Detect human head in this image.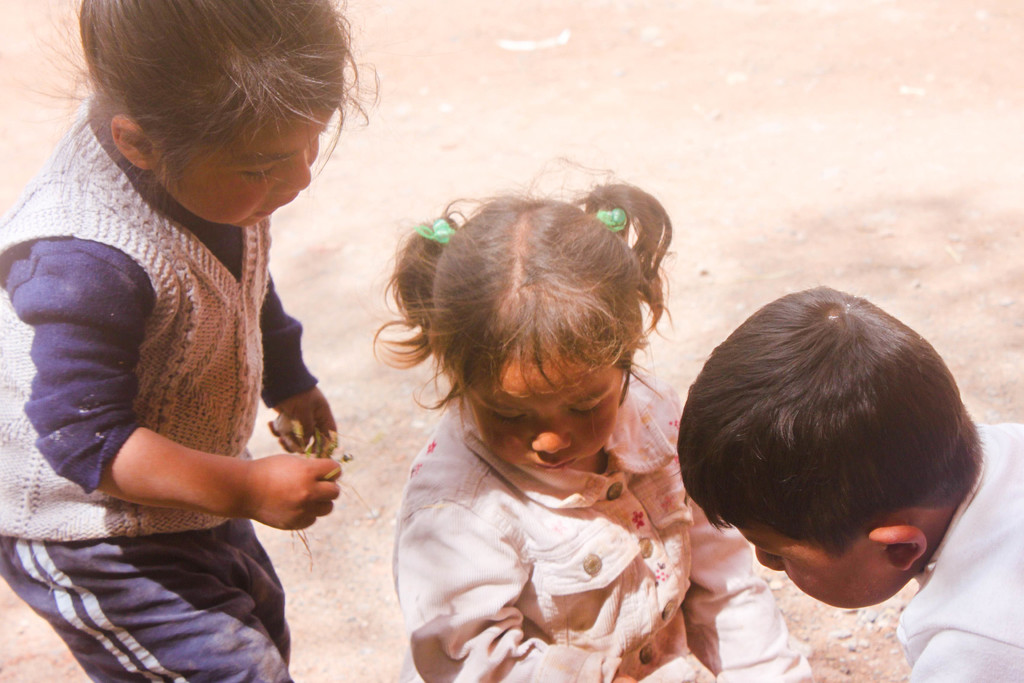
Detection: [675, 283, 984, 609].
